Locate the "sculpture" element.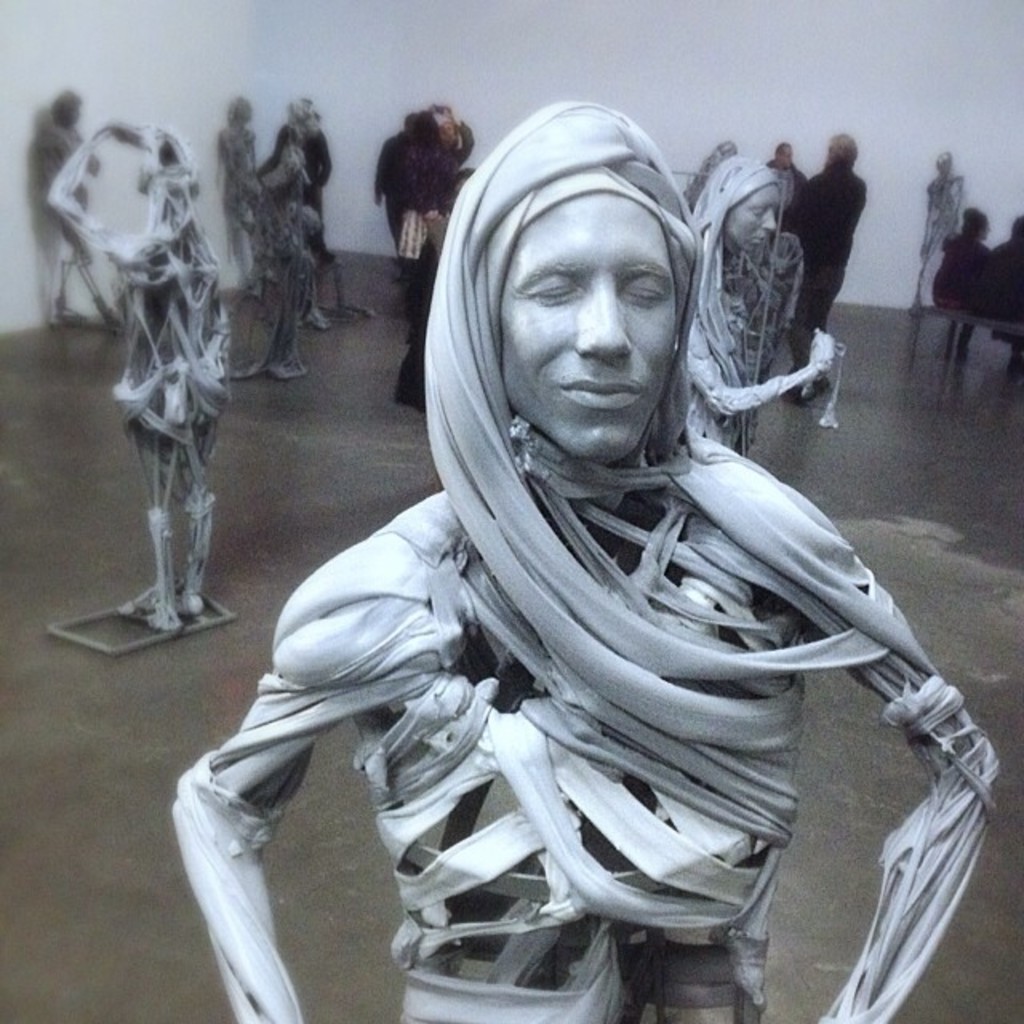
Element bbox: bbox=(34, 117, 230, 630).
